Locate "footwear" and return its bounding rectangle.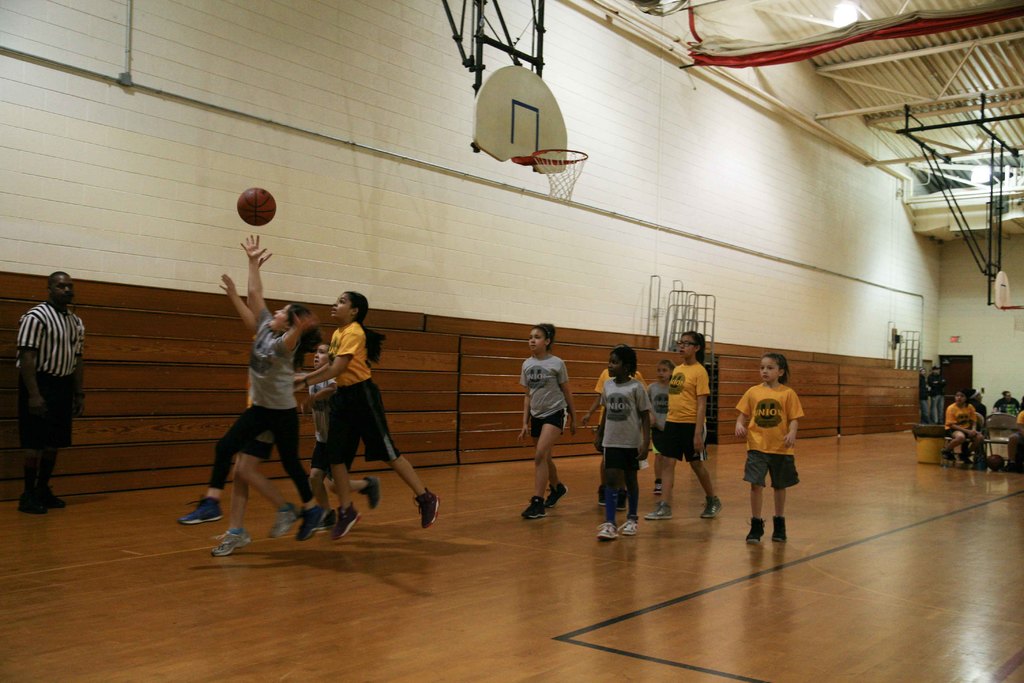
pyautogui.locateOnScreen(317, 511, 339, 528).
